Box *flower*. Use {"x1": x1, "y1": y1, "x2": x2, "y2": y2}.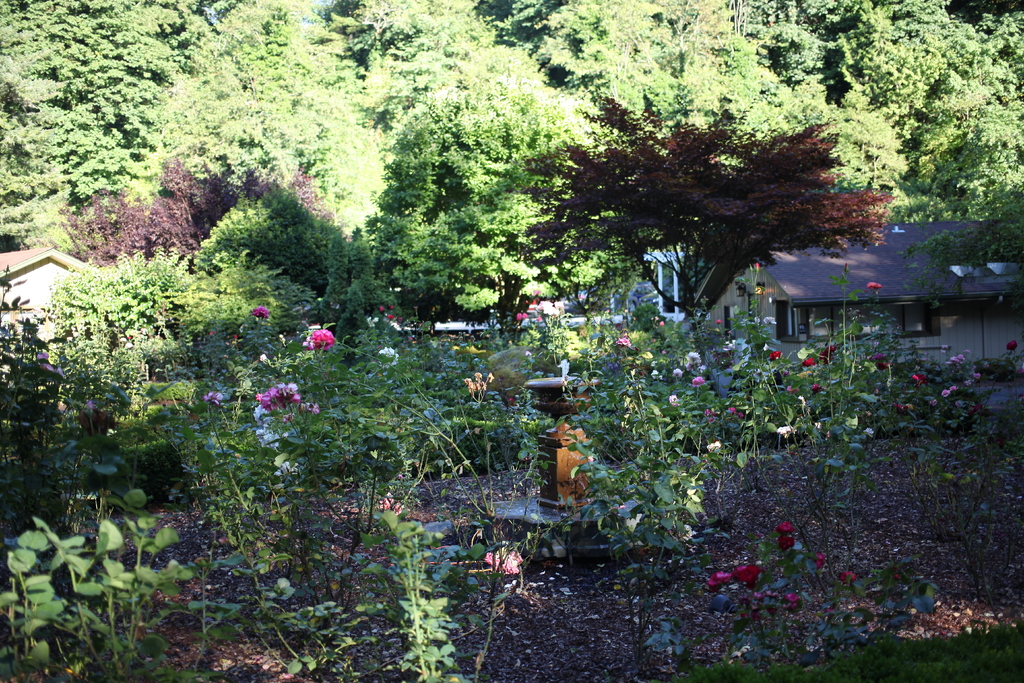
{"x1": 785, "y1": 589, "x2": 802, "y2": 606}.
